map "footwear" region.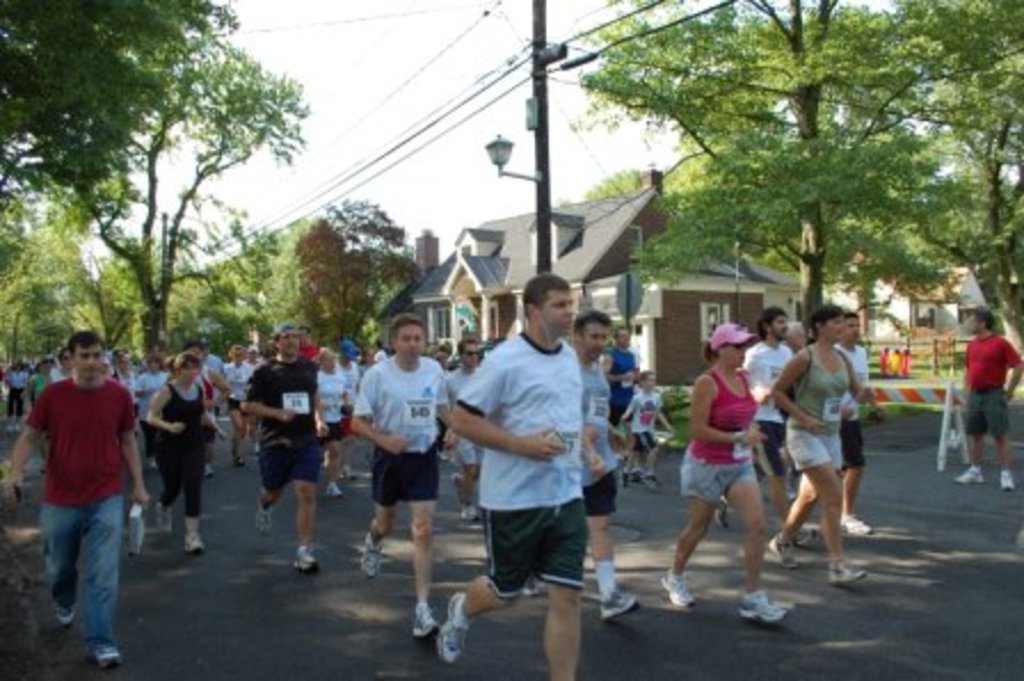
Mapped to {"x1": 318, "y1": 487, "x2": 338, "y2": 494}.
